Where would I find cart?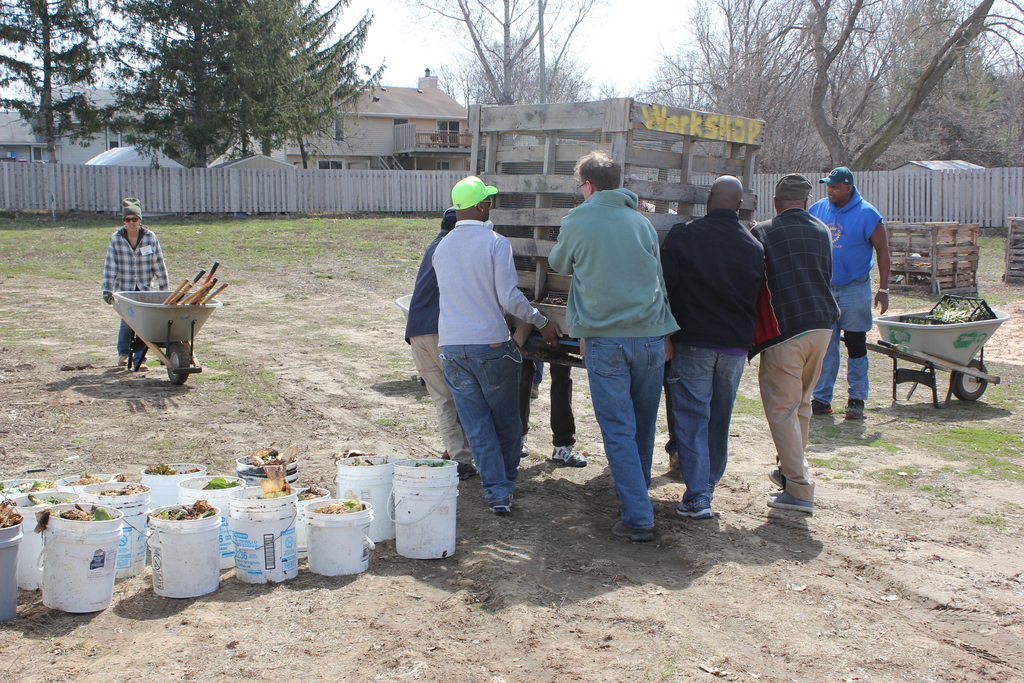
At pyautogui.locateOnScreen(836, 302, 1007, 404).
